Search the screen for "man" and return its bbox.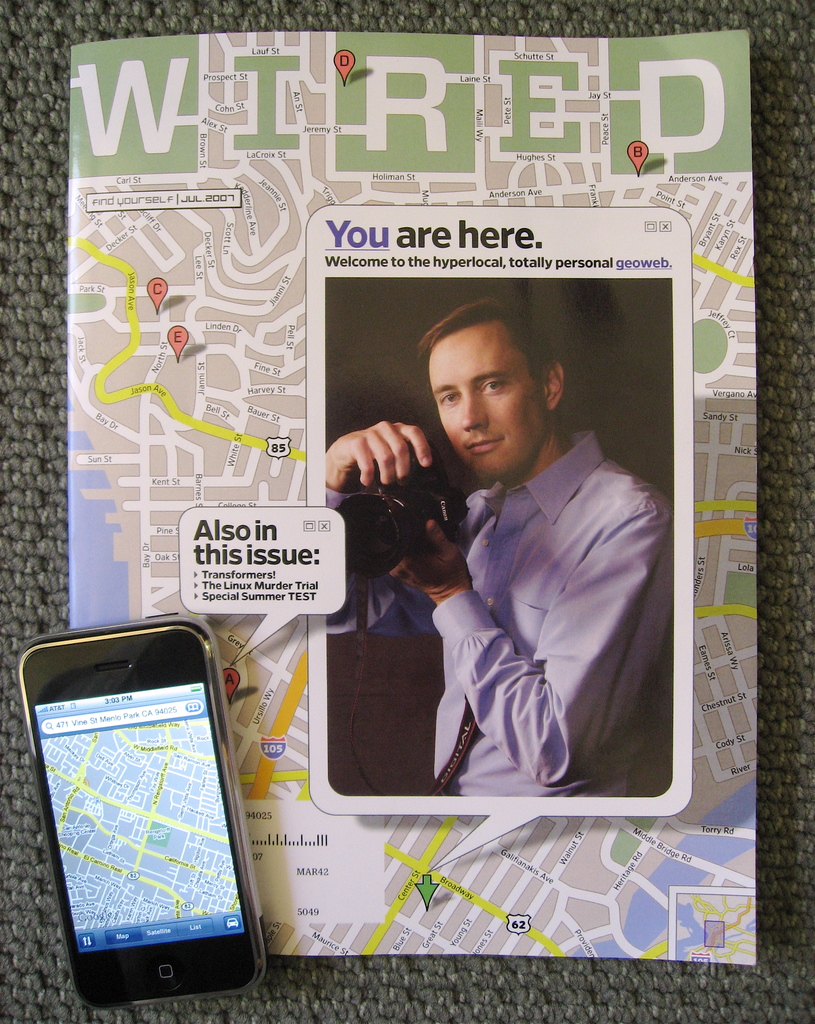
Found: pyautogui.locateOnScreen(314, 294, 669, 817).
